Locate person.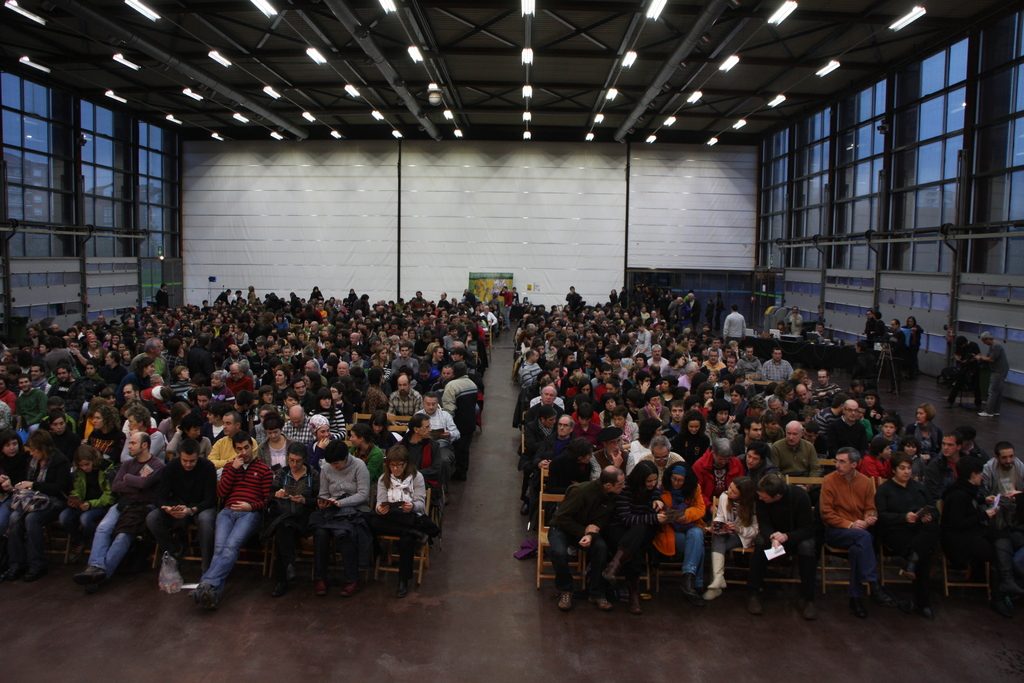
Bounding box: <bbox>150, 377, 170, 388</bbox>.
